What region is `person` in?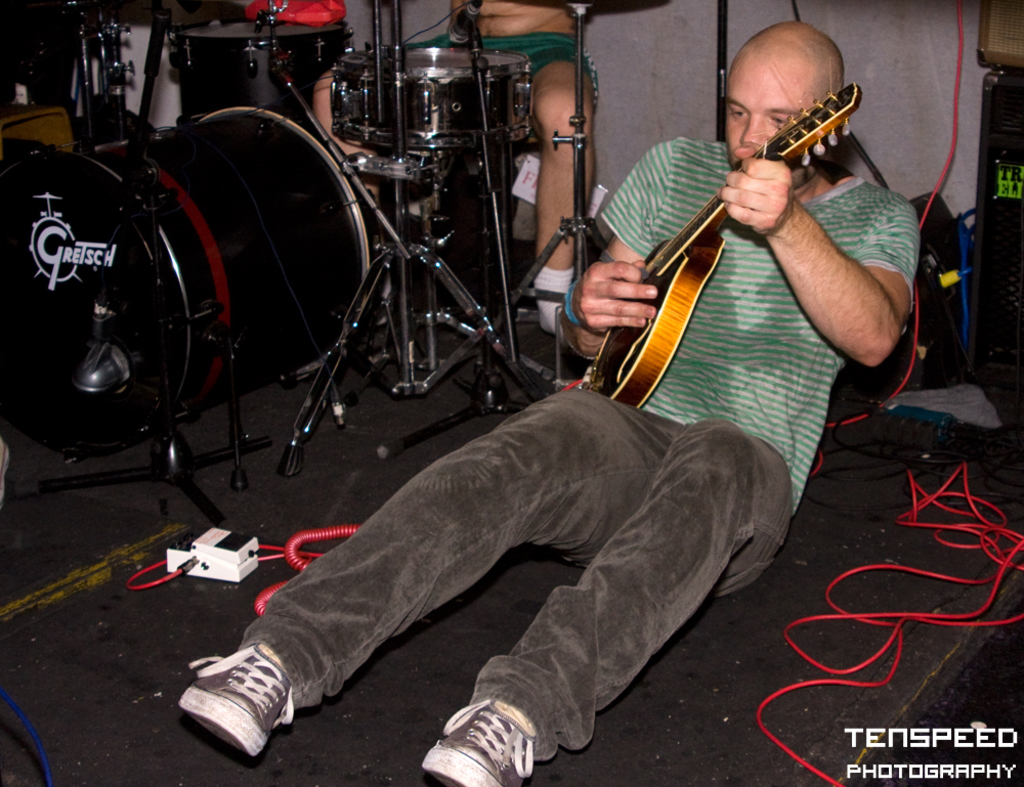
left=203, top=0, right=444, bottom=256.
